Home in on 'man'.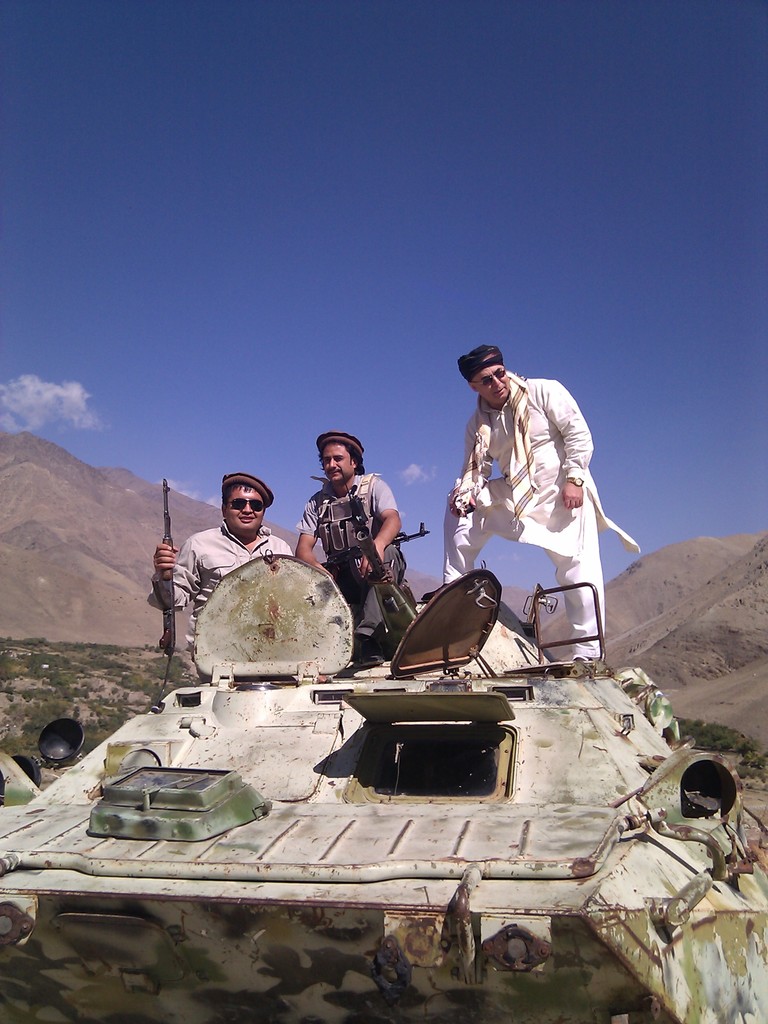
Homed in at bbox=(445, 344, 629, 669).
